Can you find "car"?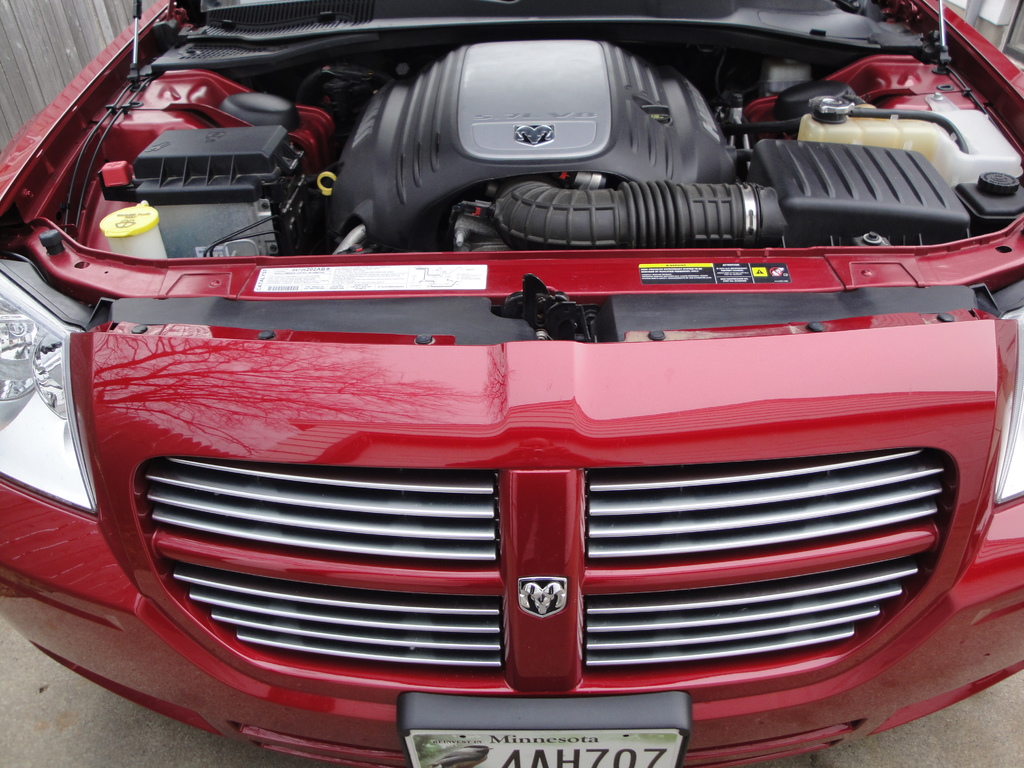
Yes, bounding box: 0,0,1023,767.
